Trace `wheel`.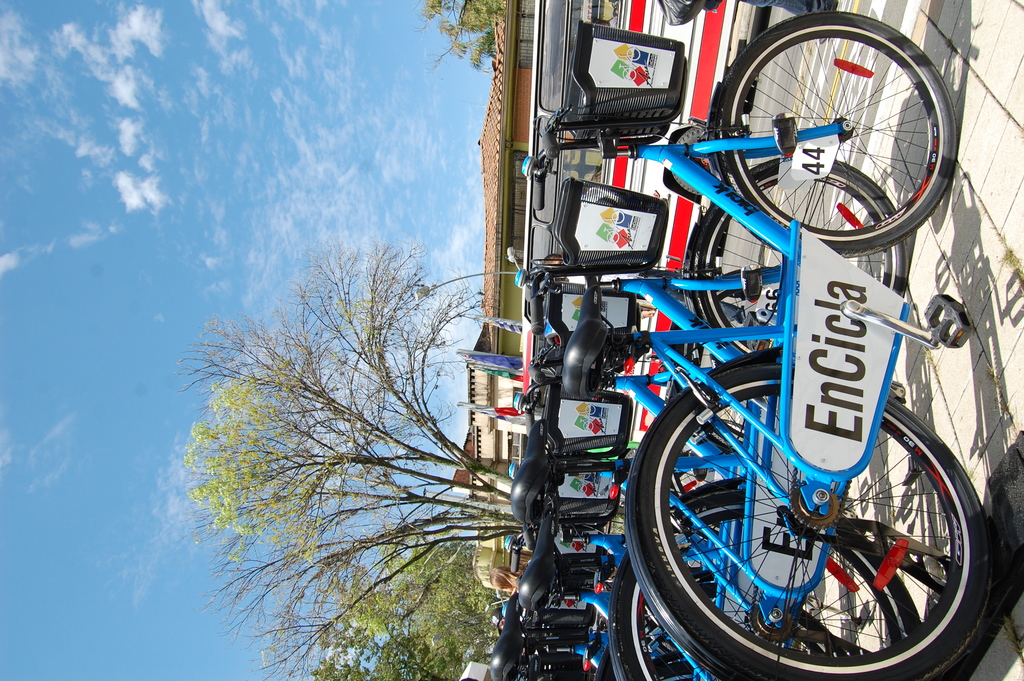
Traced to 694:156:908:363.
